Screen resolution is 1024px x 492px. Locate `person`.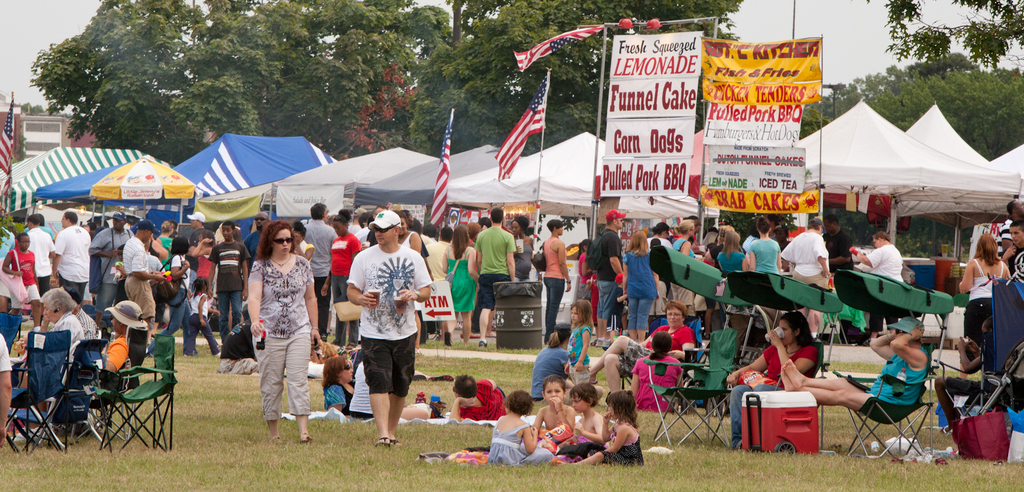
209/220/259/370.
